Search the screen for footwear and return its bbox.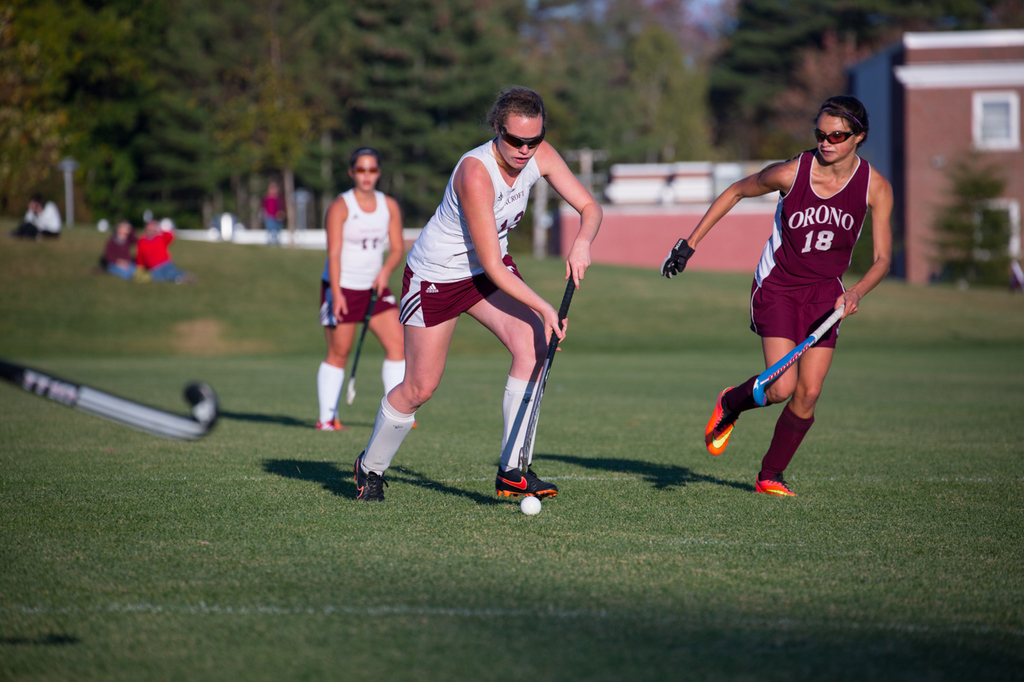
Found: select_region(752, 464, 791, 500).
